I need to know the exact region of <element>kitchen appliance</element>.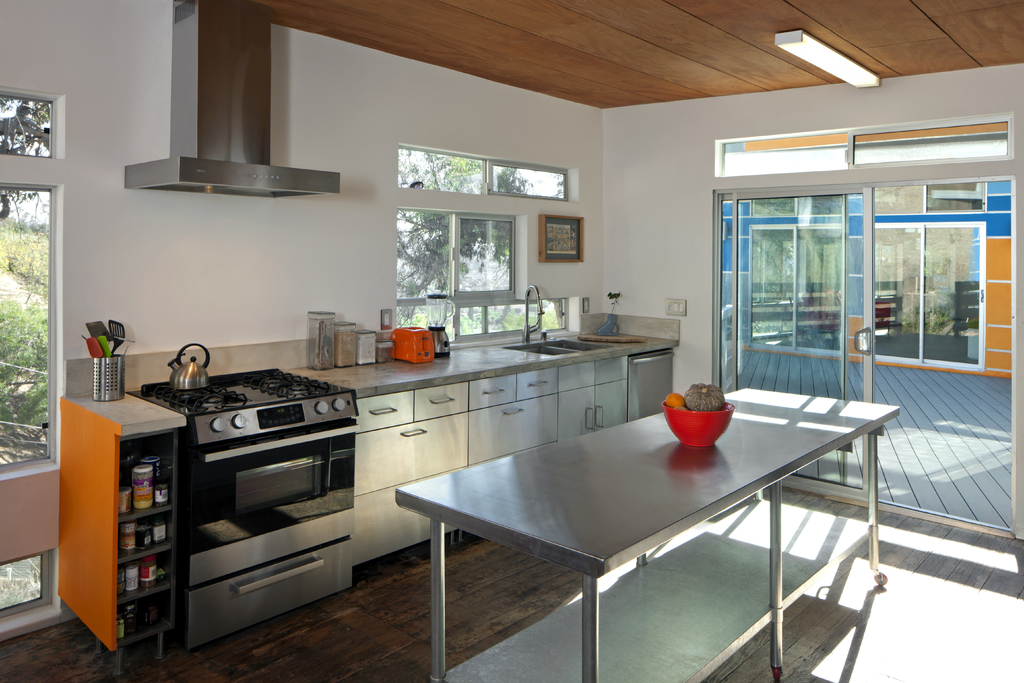
Region: bbox=[371, 329, 385, 356].
